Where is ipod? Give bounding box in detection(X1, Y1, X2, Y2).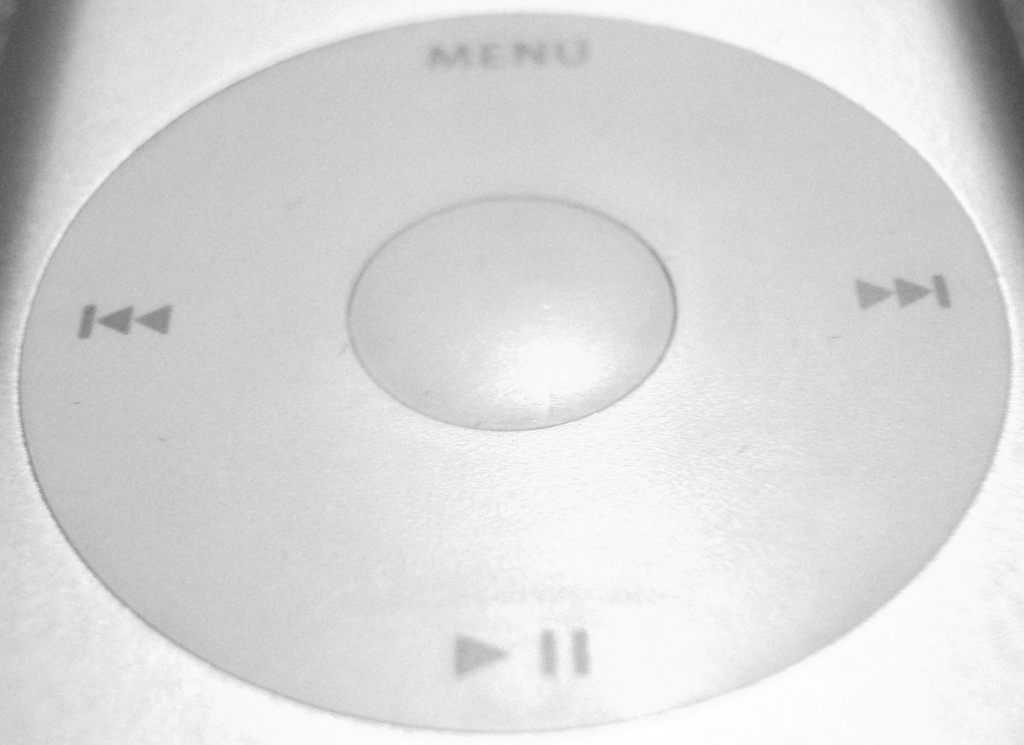
detection(0, 0, 1023, 744).
